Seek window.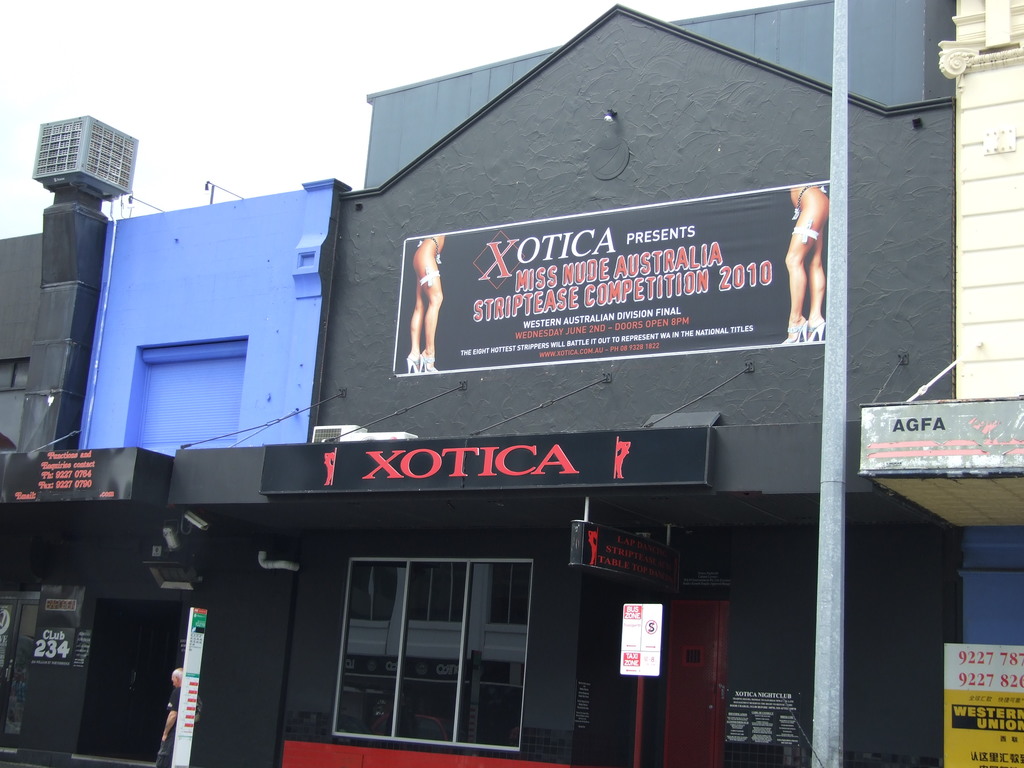
330:545:534:757.
